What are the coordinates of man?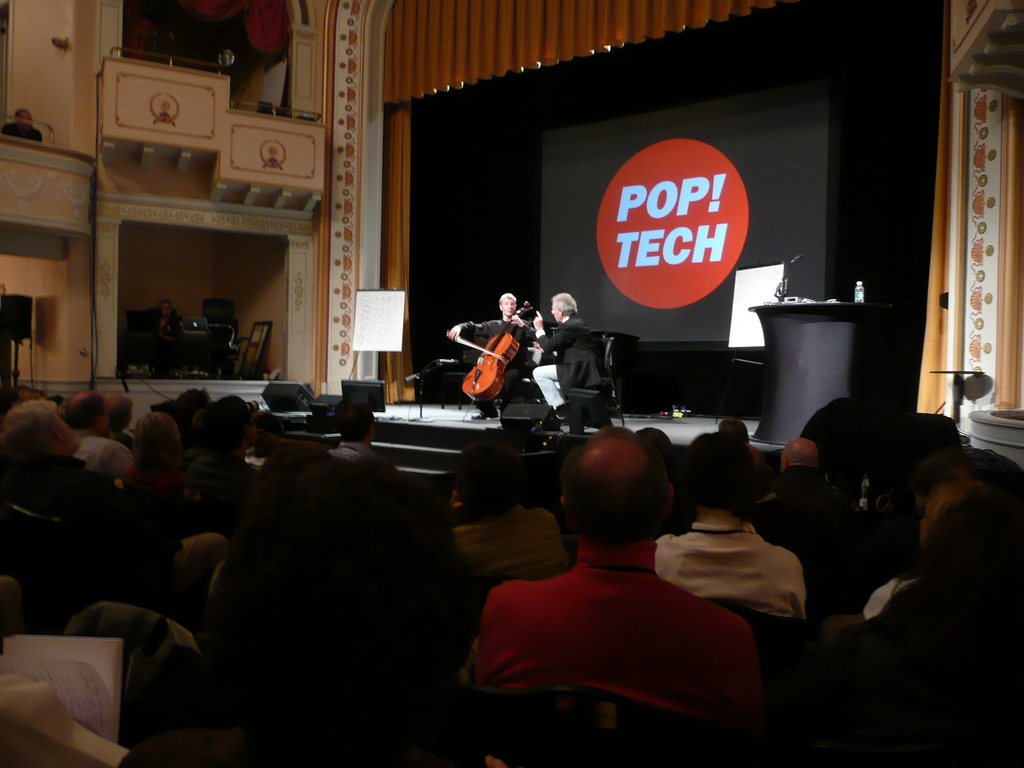
(left=774, top=438, right=845, bottom=506).
